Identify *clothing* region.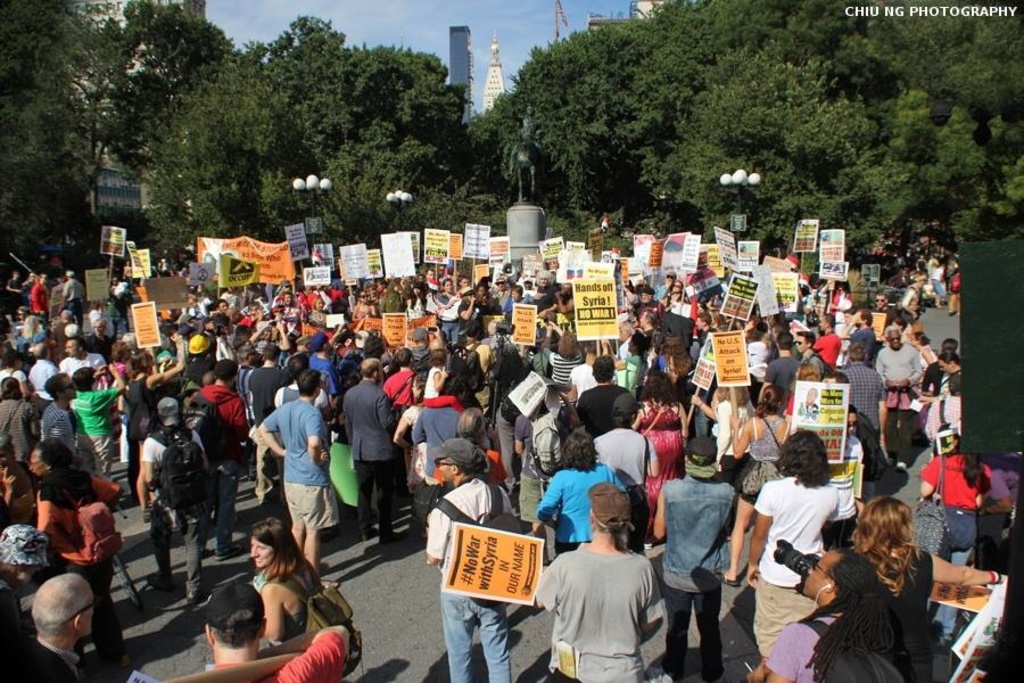
Region: bbox(309, 356, 347, 393).
